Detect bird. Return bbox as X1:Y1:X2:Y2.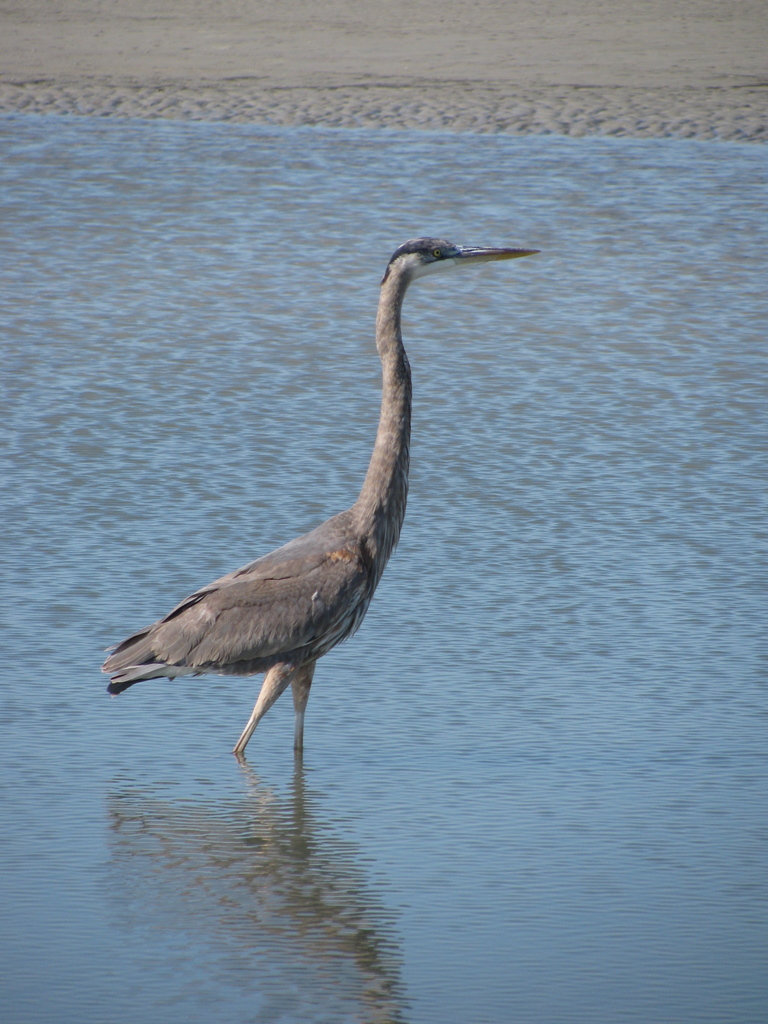
111:234:543:783.
